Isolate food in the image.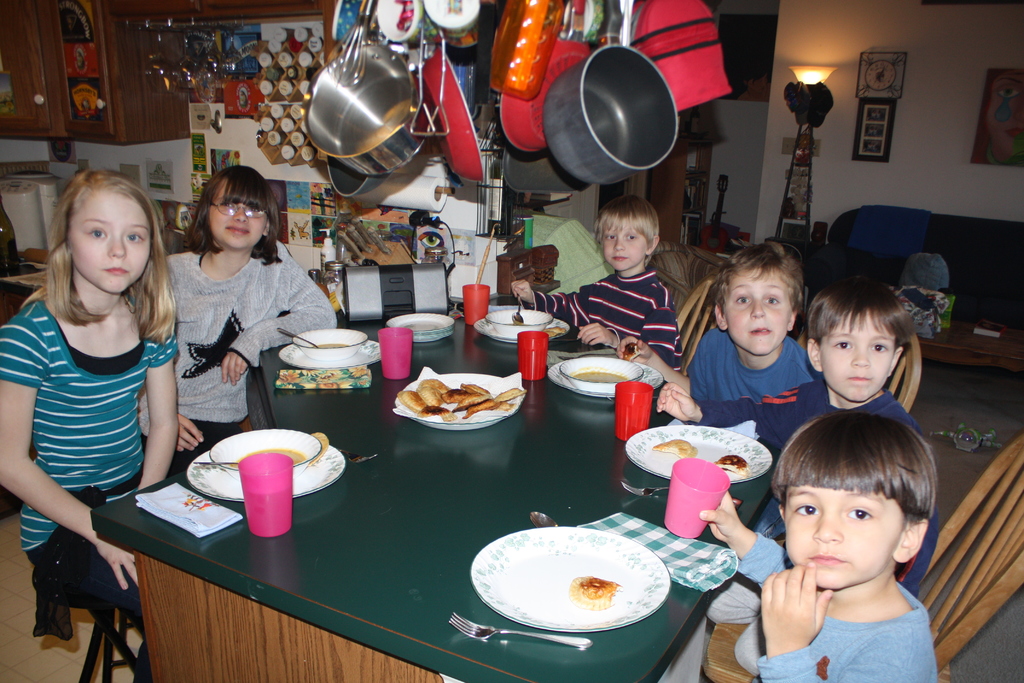
Isolated region: bbox=[228, 446, 307, 471].
